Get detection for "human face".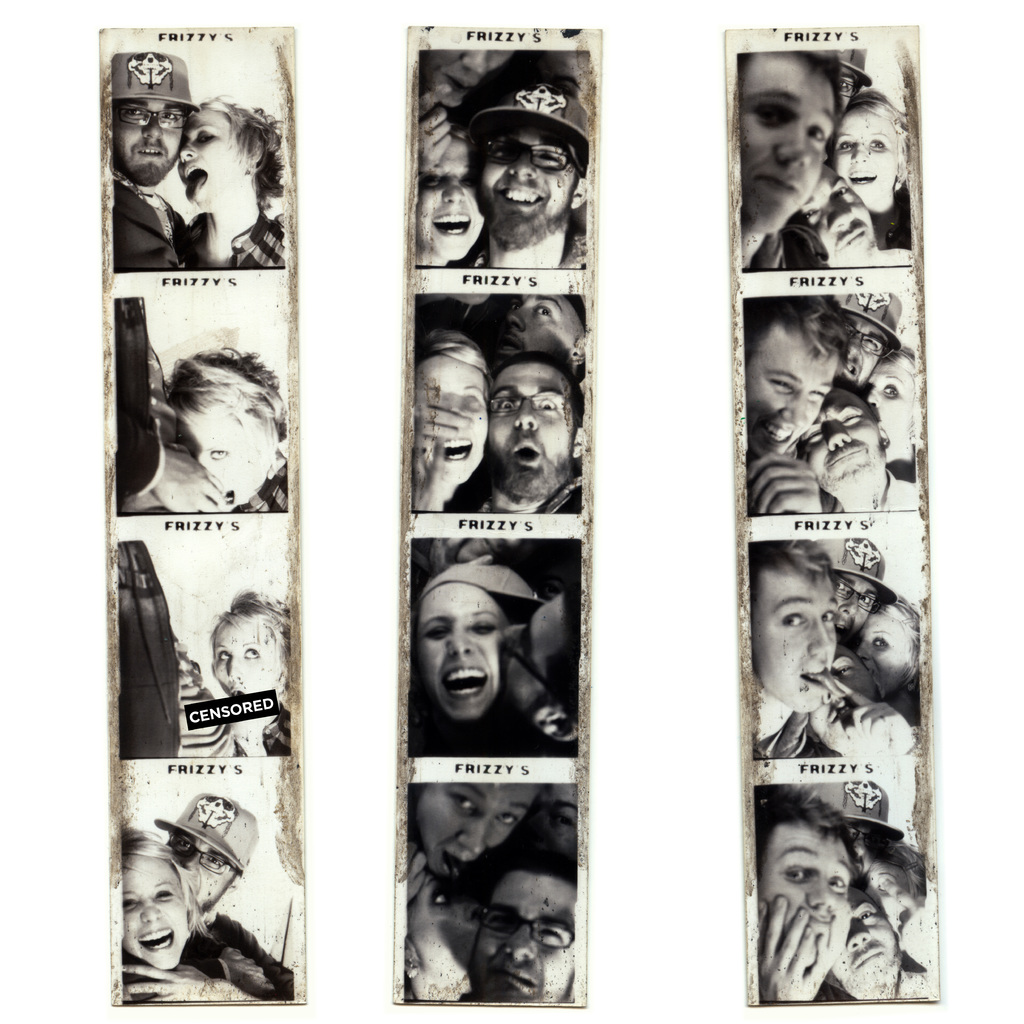
Detection: x1=829 y1=574 x2=881 y2=639.
